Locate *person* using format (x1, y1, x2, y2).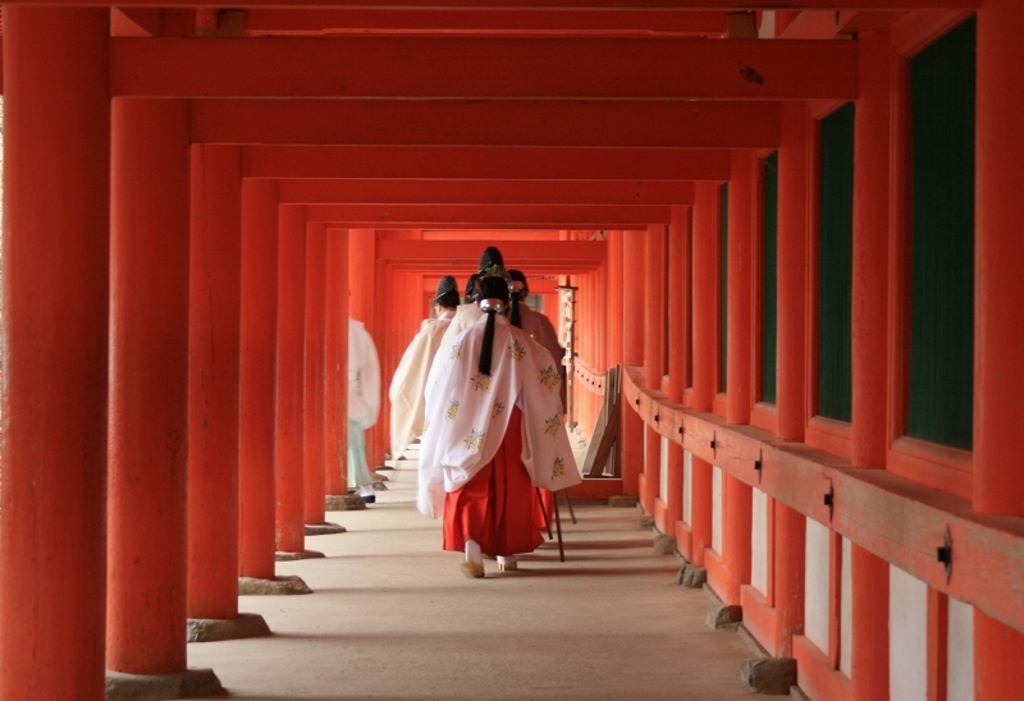
(349, 321, 390, 504).
